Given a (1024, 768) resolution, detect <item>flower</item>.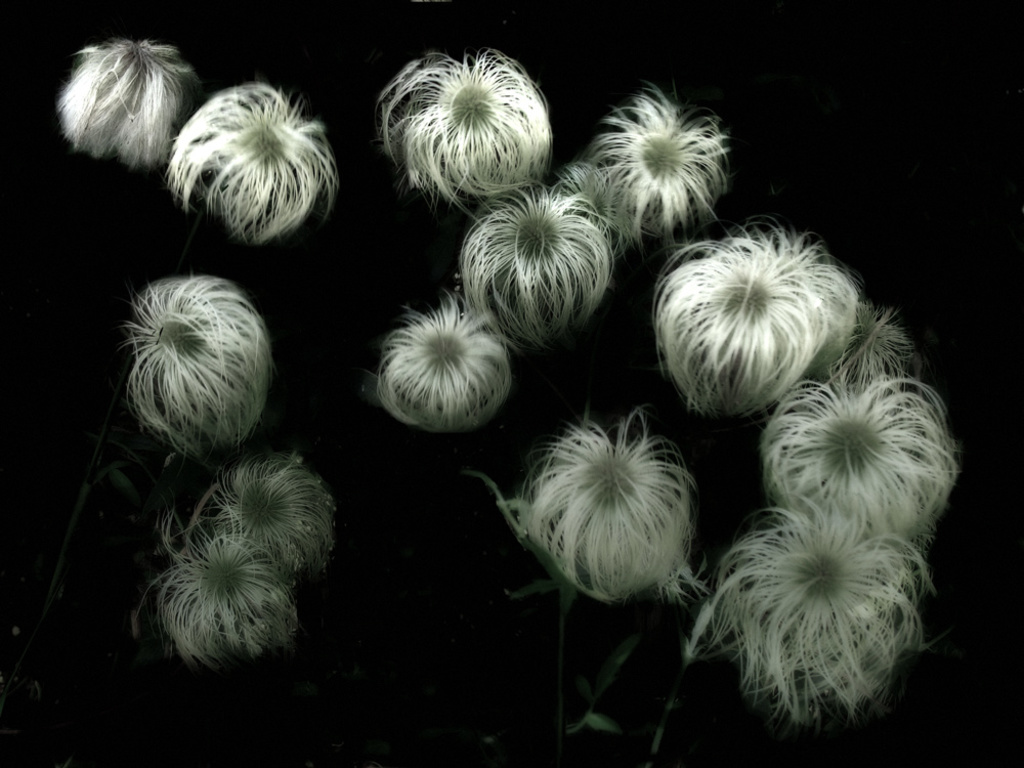
(164,77,349,240).
